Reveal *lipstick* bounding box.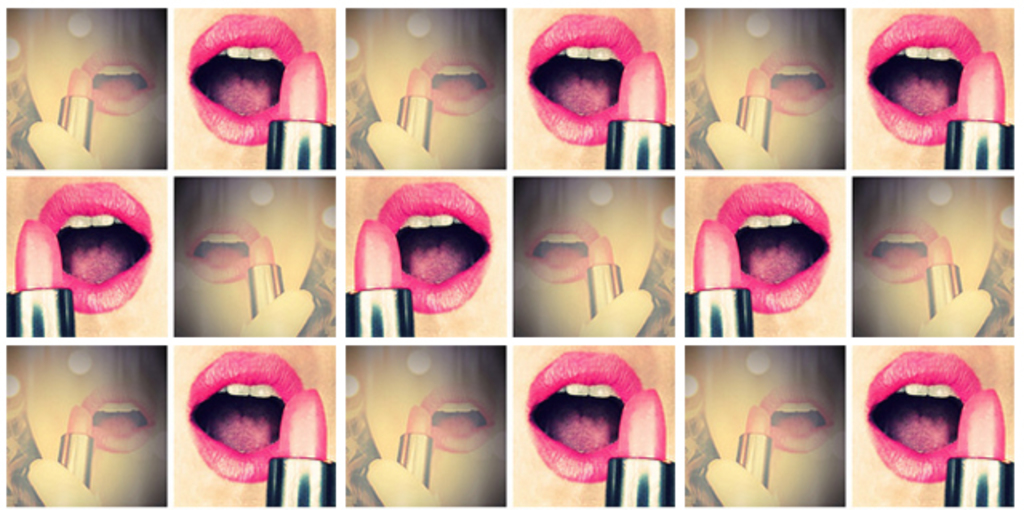
Revealed: 419, 45, 498, 118.
